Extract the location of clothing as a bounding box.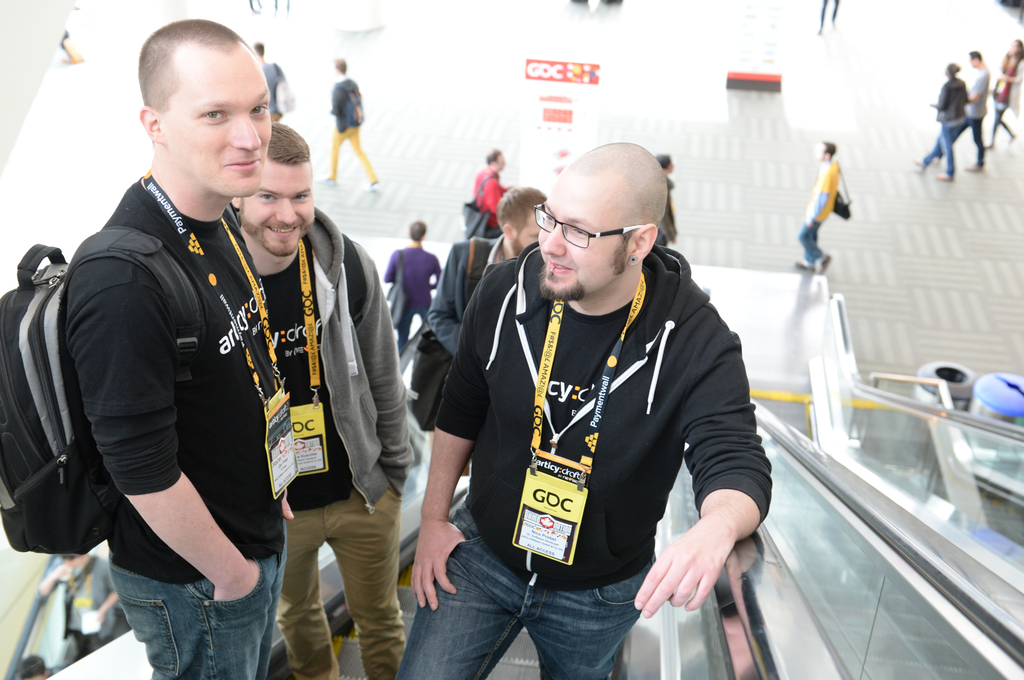
{"x1": 431, "y1": 232, "x2": 497, "y2": 353}.
